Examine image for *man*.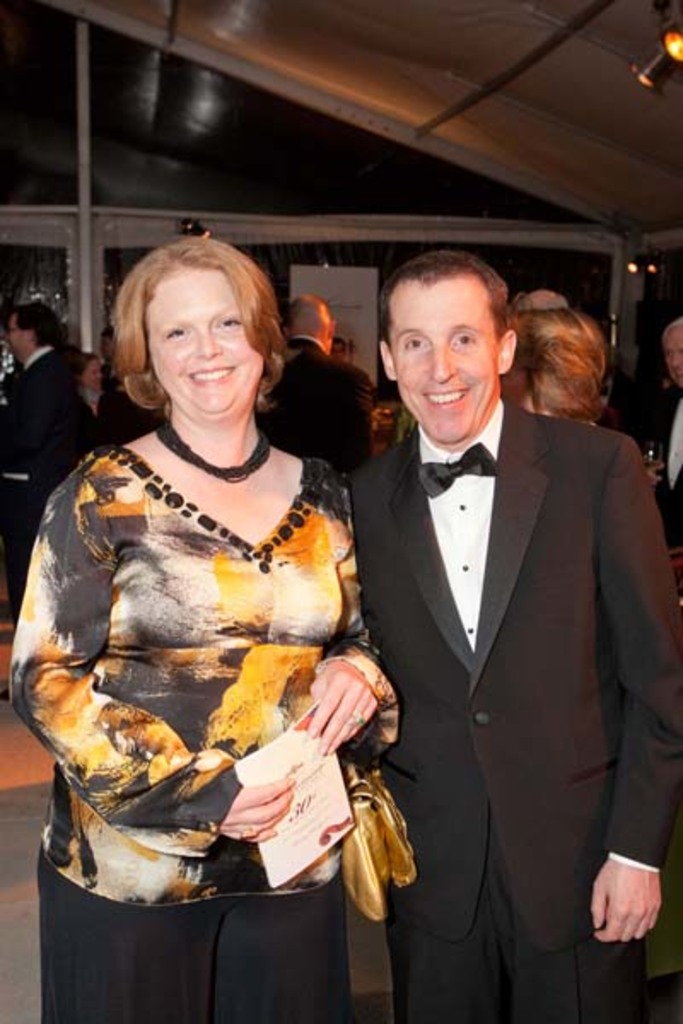
Examination result: (512,287,572,319).
